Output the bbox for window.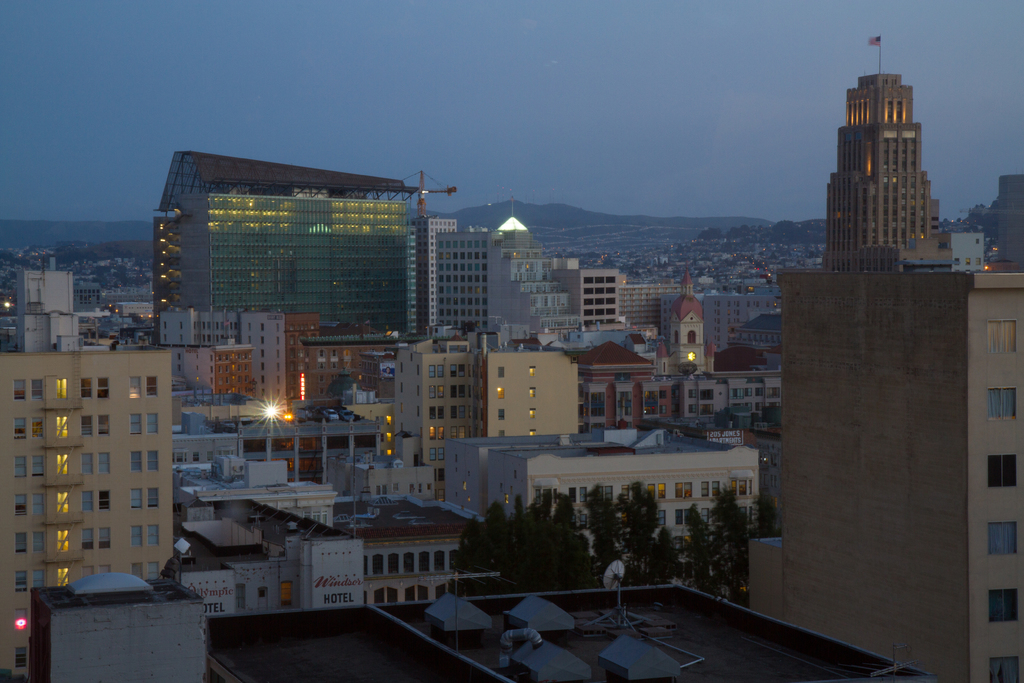
<box>98,489,110,510</box>.
